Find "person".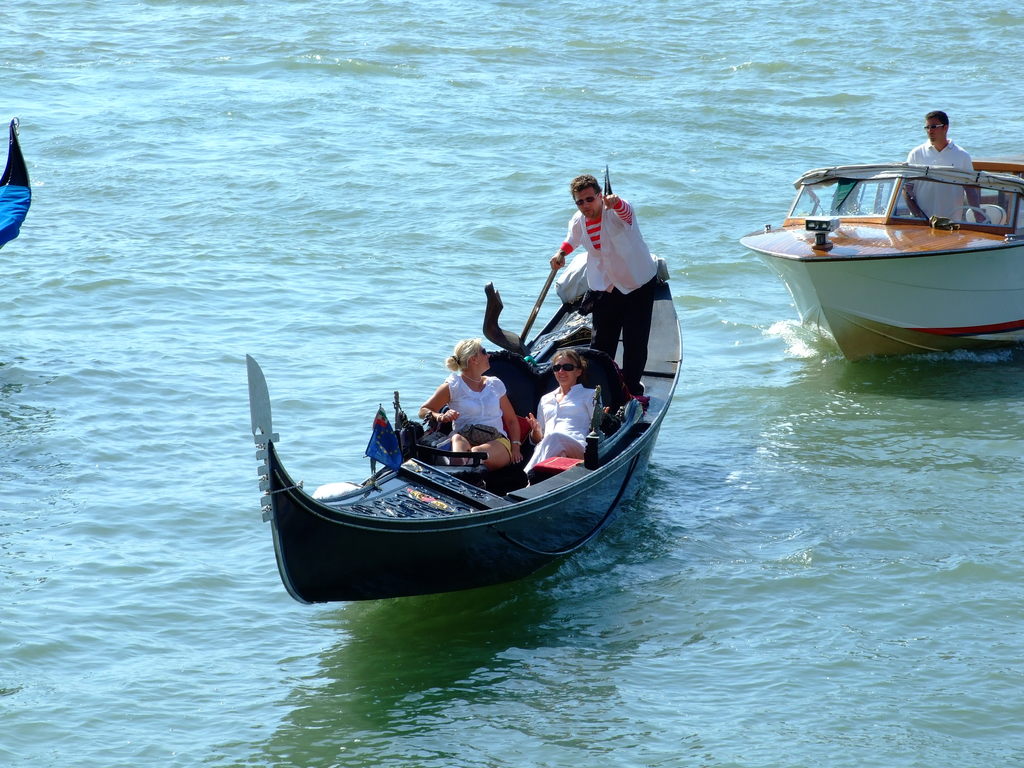
415, 339, 523, 471.
